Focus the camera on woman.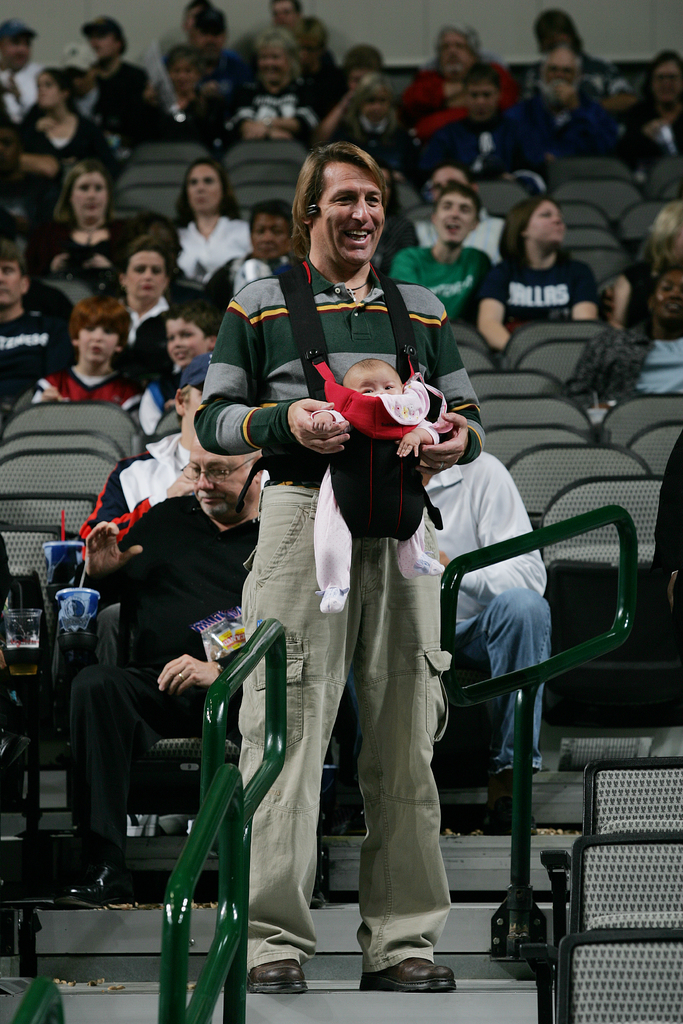
Focus region: {"left": 332, "top": 72, "right": 415, "bottom": 182}.
